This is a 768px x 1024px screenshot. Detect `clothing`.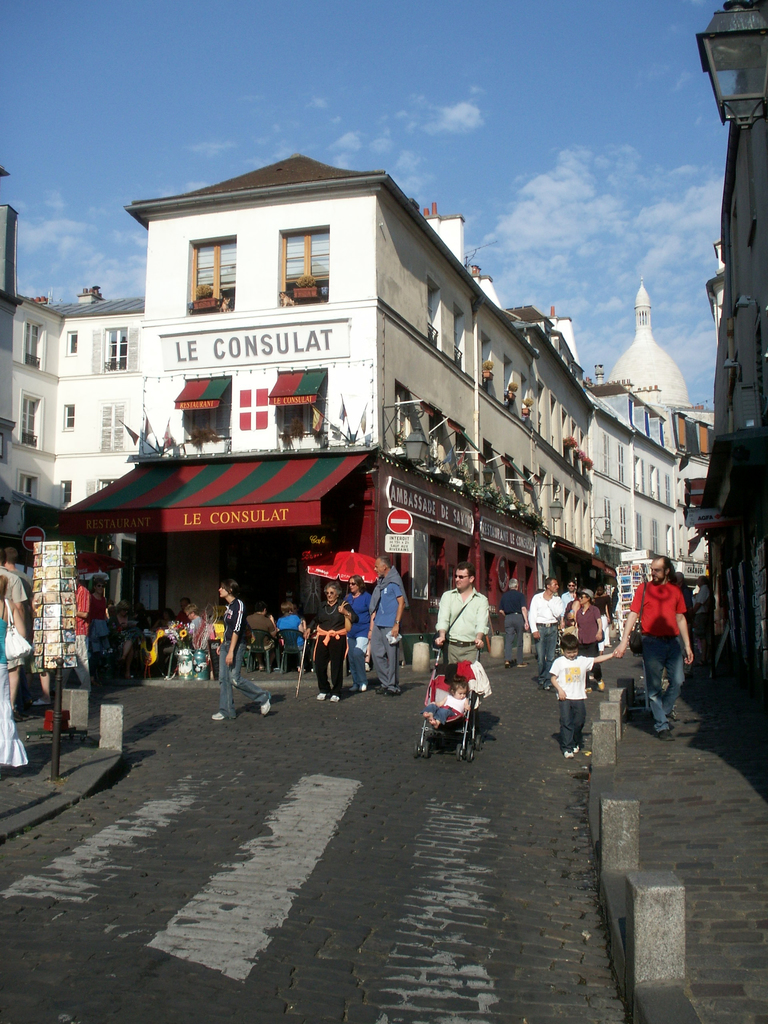
561:588:571:604.
